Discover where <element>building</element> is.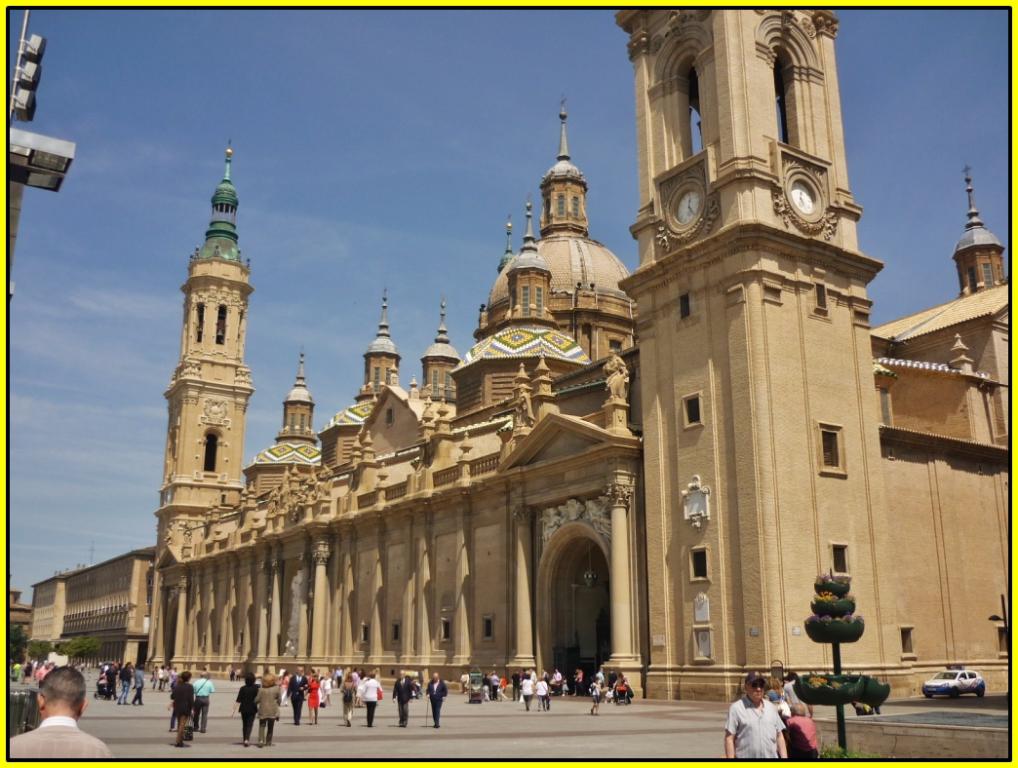
Discovered at rect(25, 0, 1008, 702).
